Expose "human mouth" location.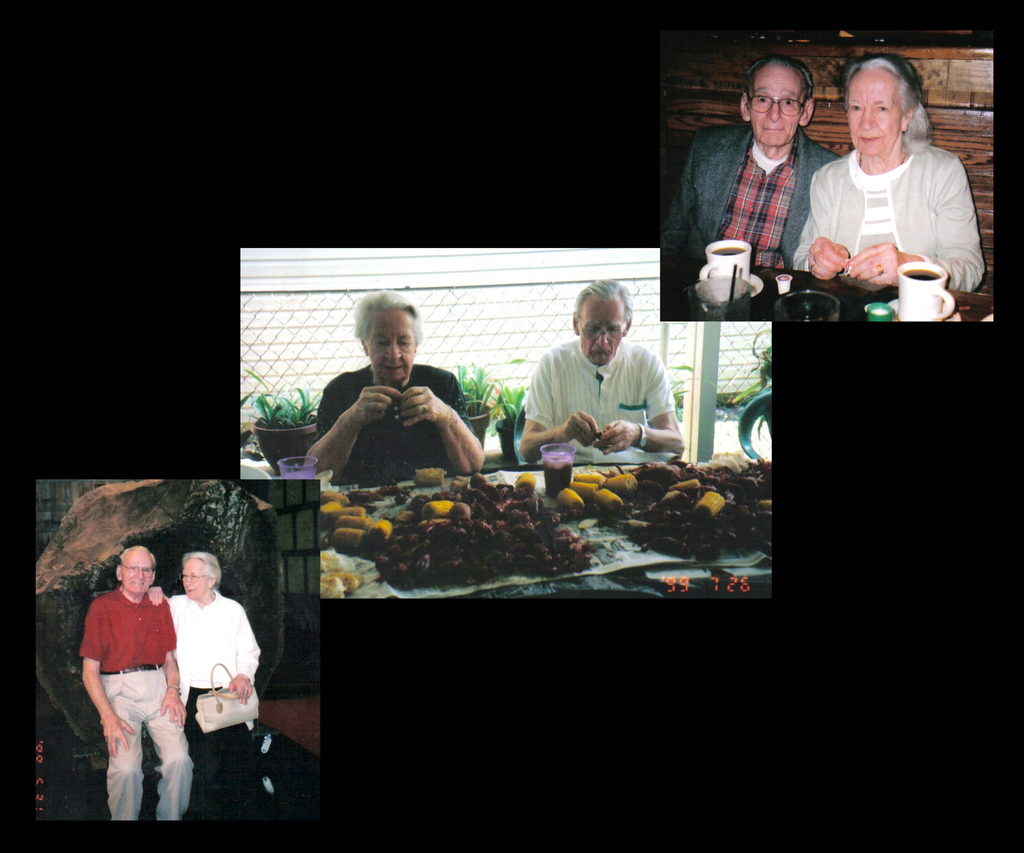
Exposed at (left=856, top=129, right=888, bottom=145).
